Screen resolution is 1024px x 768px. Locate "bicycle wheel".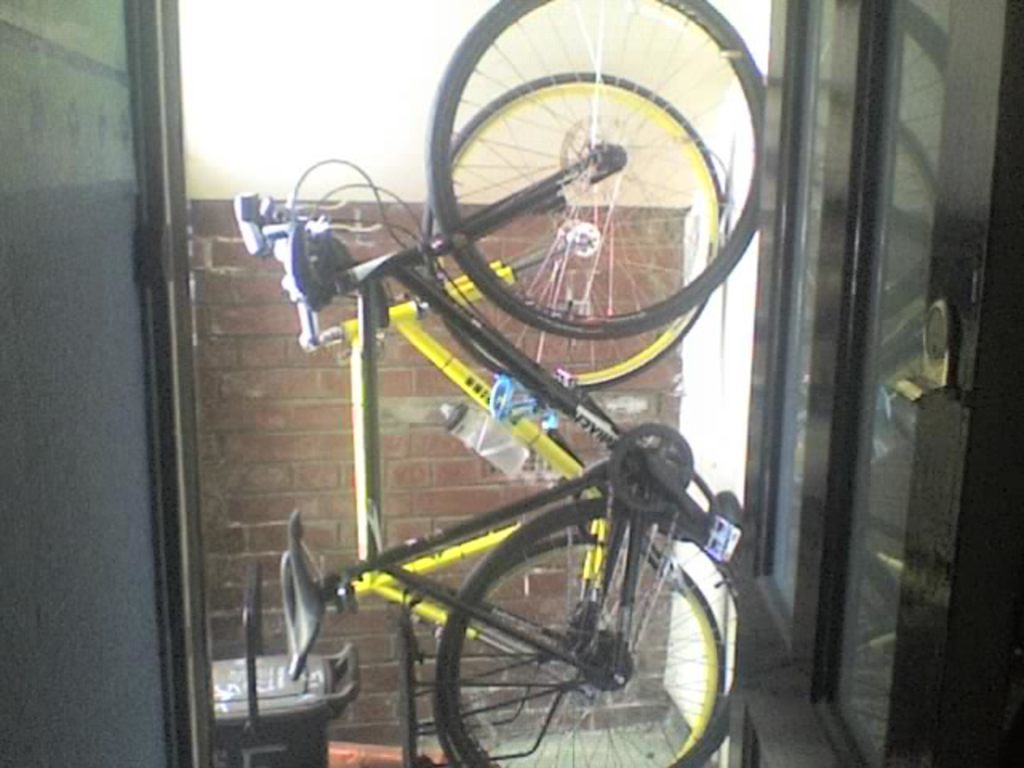
x1=440 y1=528 x2=726 y2=766.
